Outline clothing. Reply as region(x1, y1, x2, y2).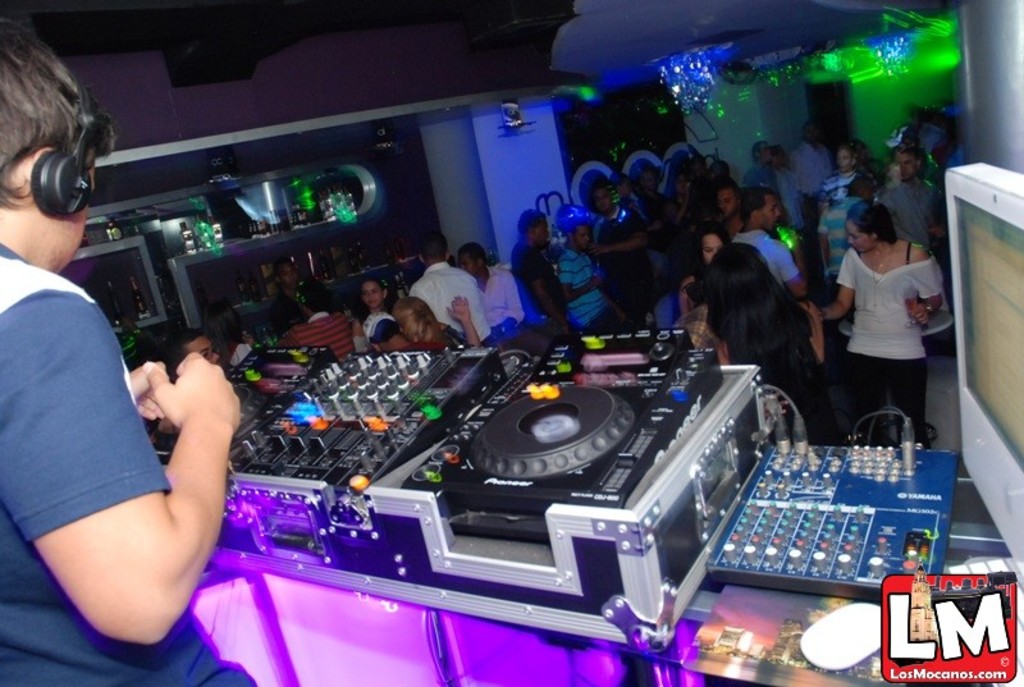
region(407, 265, 494, 347).
